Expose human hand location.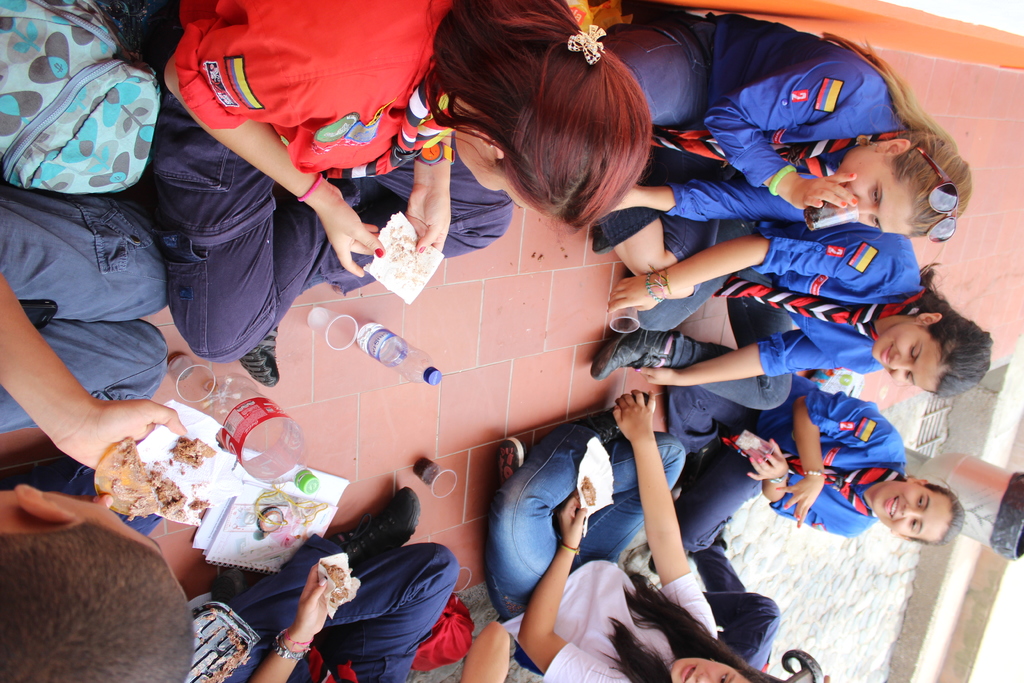
Exposed at (left=319, top=186, right=381, bottom=281).
